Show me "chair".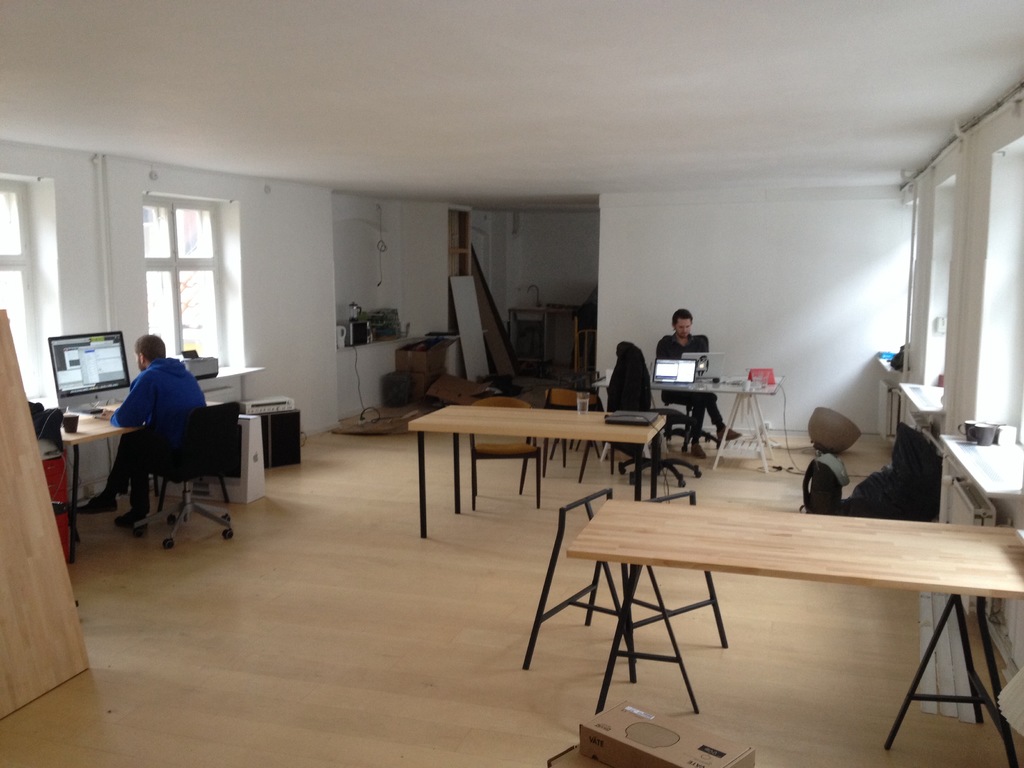
"chair" is here: (469, 392, 545, 509).
